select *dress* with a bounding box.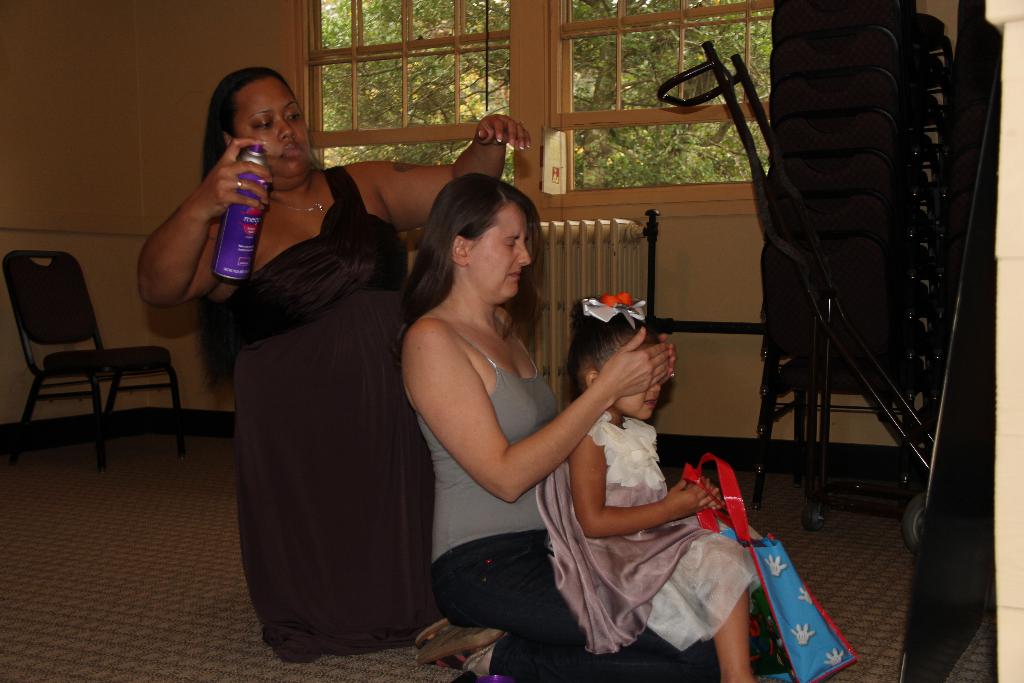
left=536, top=409, right=766, bottom=651.
